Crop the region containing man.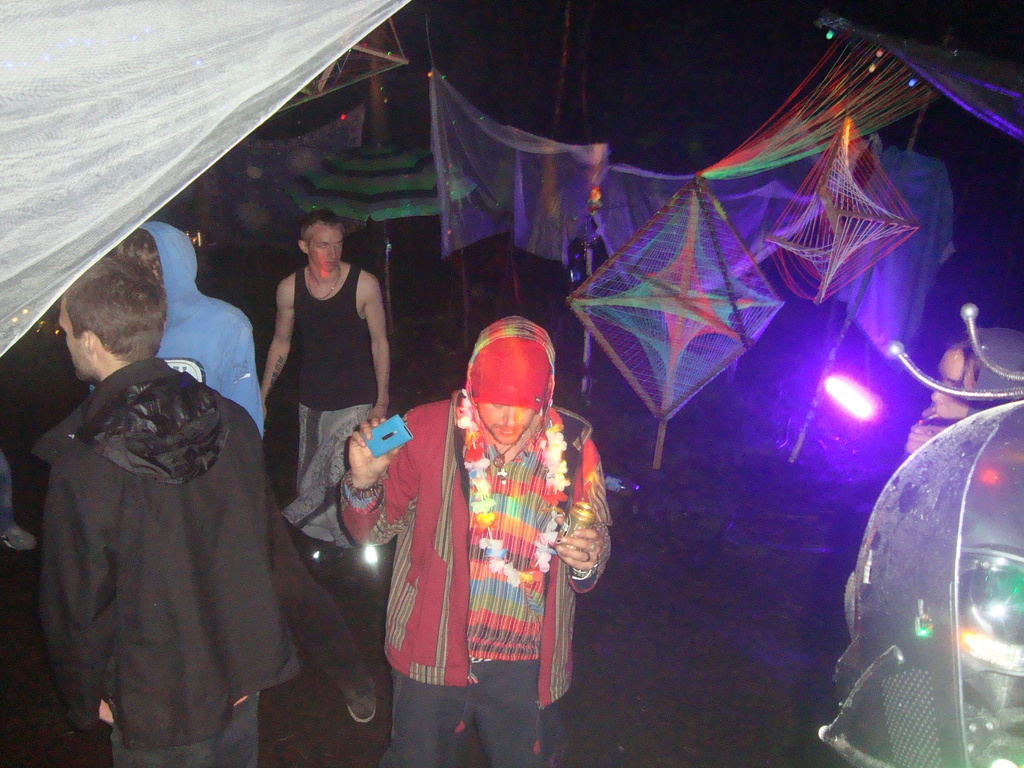
Crop region: (x1=340, y1=311, x2=613, y2=767).
